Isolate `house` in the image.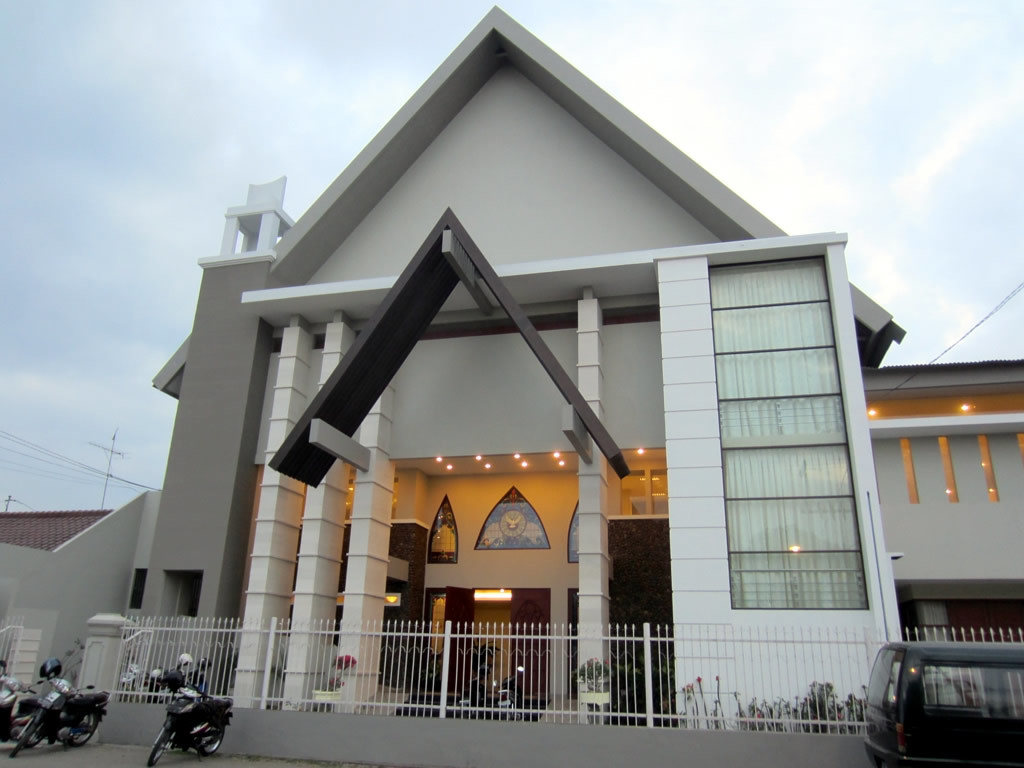
Isolated region: 93/0/946/767.
